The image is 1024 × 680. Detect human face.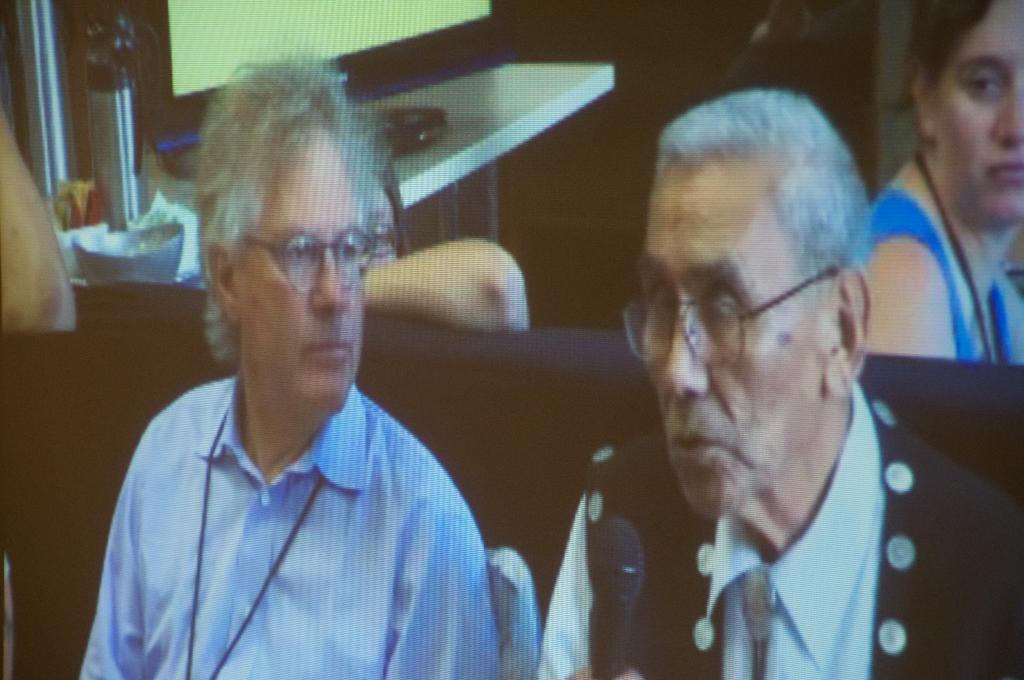
Detection: detection(370, 188, 404, 271).
